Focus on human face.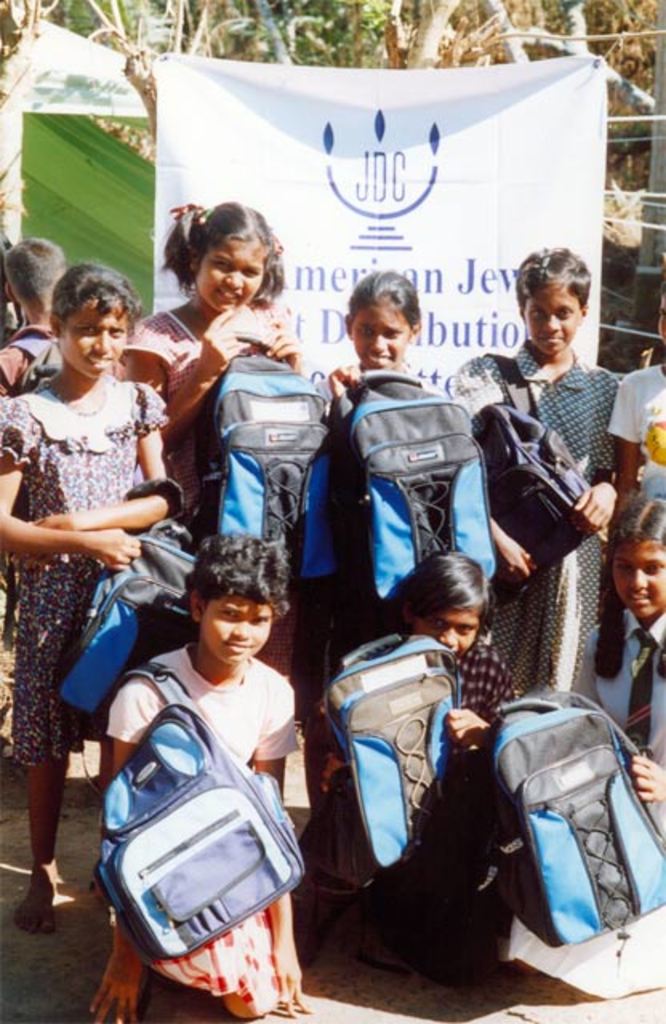
Focused at bbox=[426, 611, 474, 651].
